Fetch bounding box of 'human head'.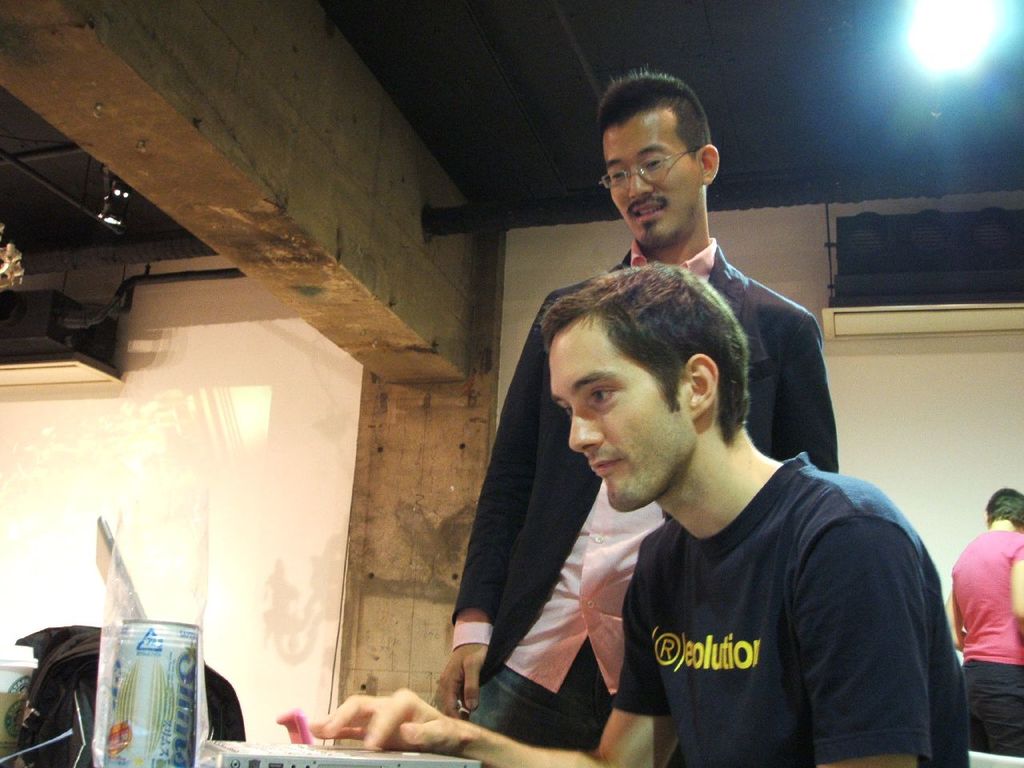
Bbox: pyautogui.locateOnScreen(595, 67, 734, 245).
